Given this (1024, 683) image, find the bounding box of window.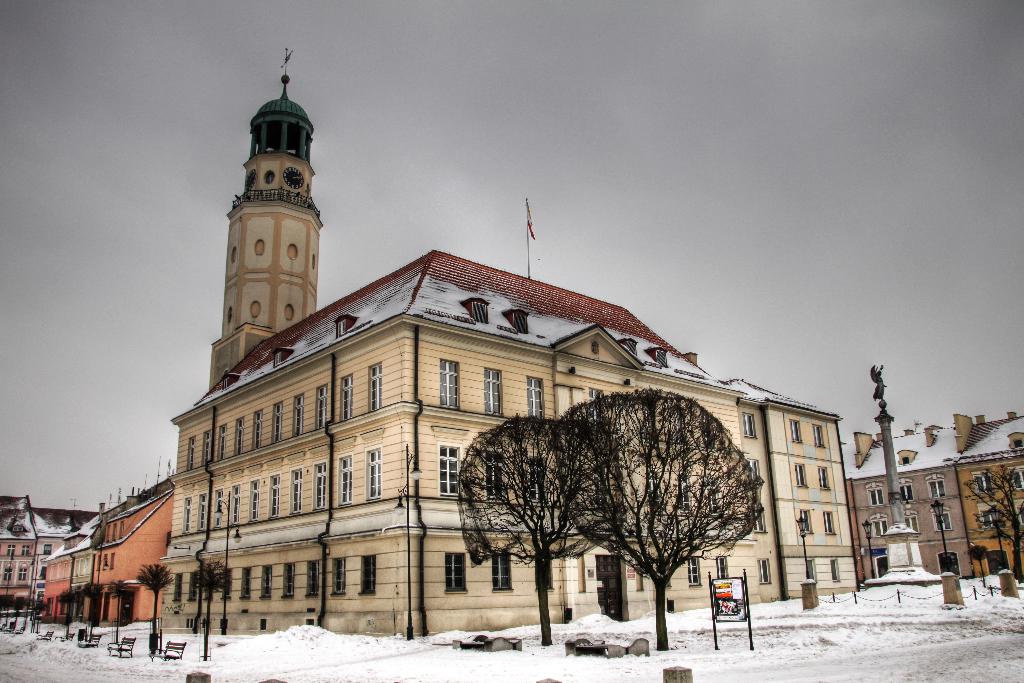
rect(742, 456, 758, 481).
